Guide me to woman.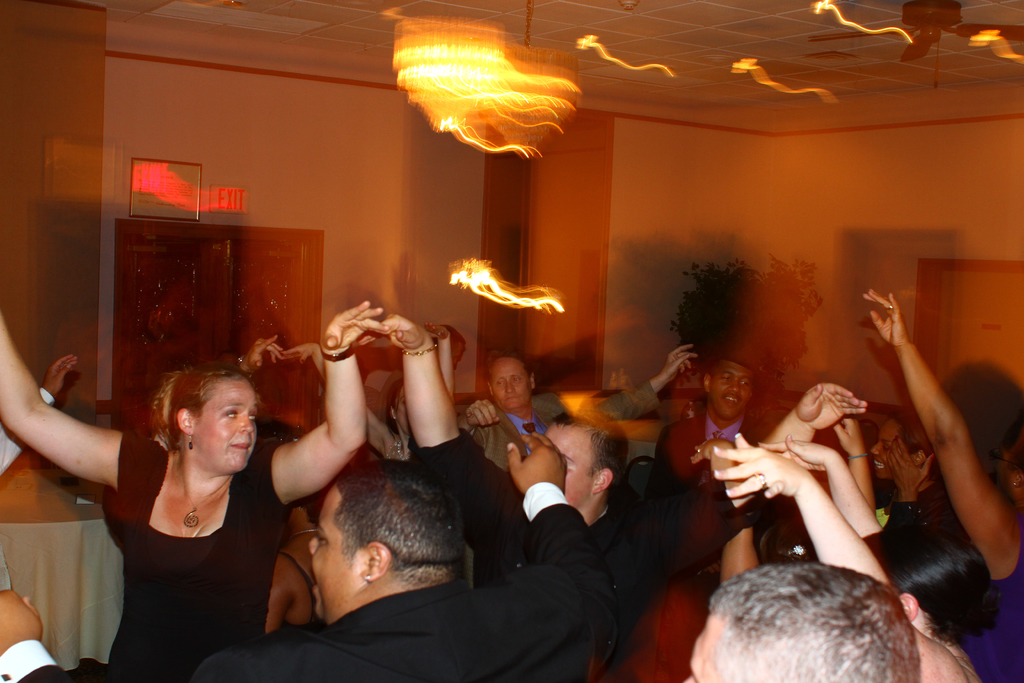
Guidance: bbox=(703, 425, 1005, 682).
